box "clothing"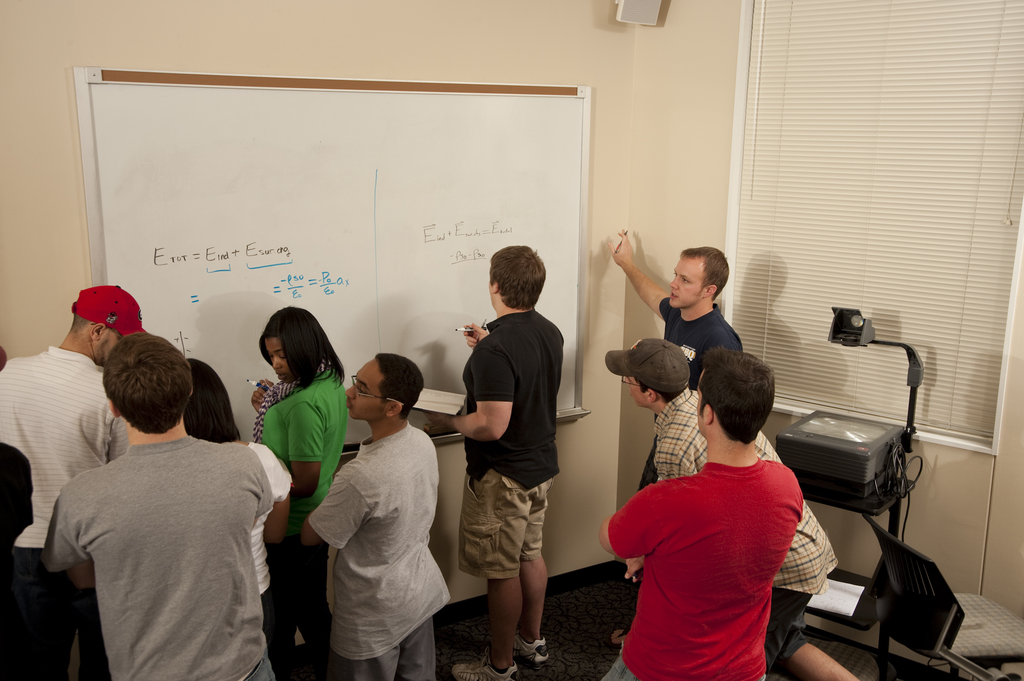
[x1=452, y1=303, x2=573, y2=581]
